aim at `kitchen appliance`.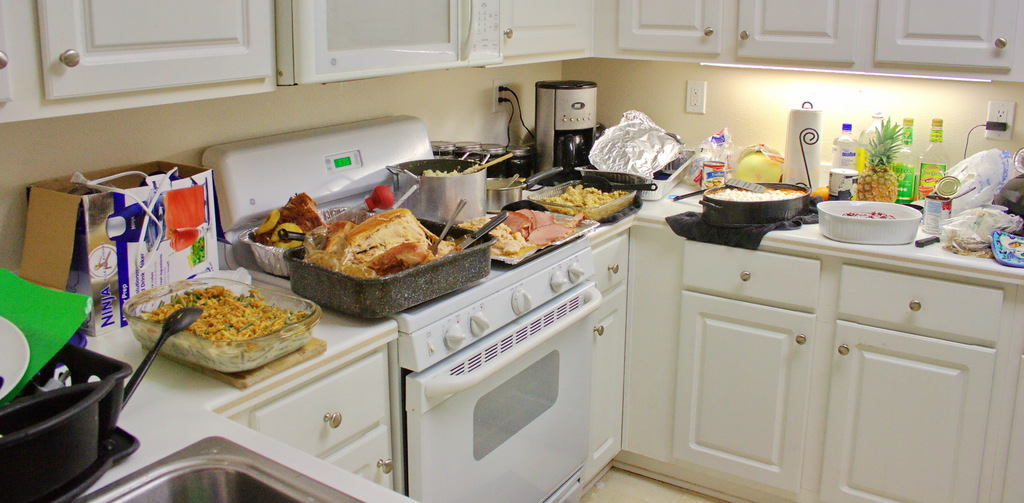
Aimed at bbox=(889, 119, 916, 195).
